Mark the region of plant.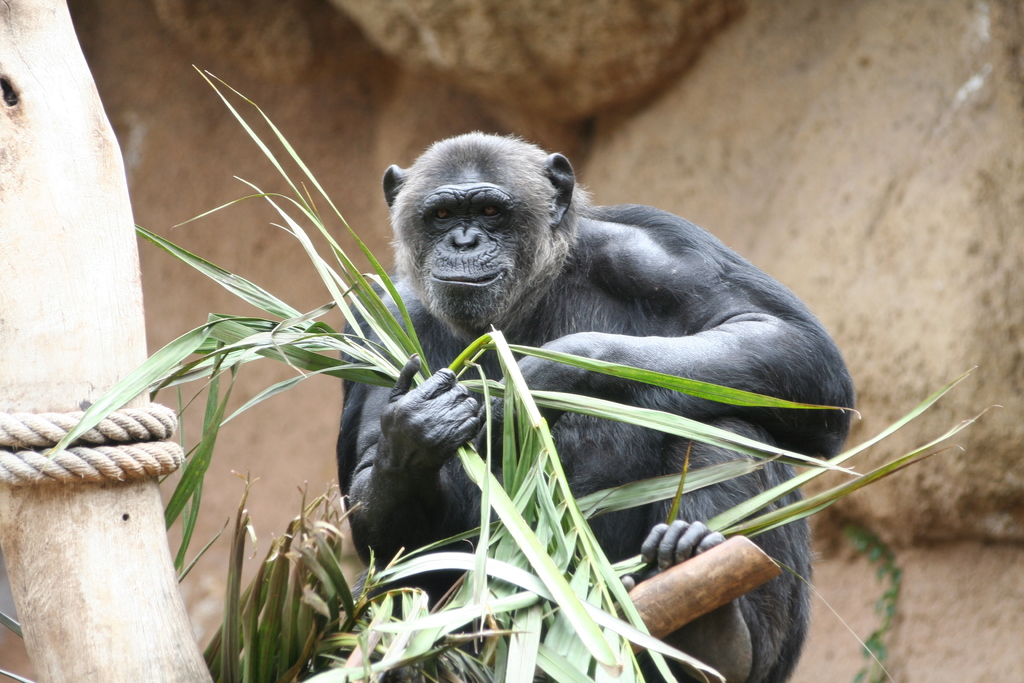
Region: l=33, t=60, r=1010, b=682.
